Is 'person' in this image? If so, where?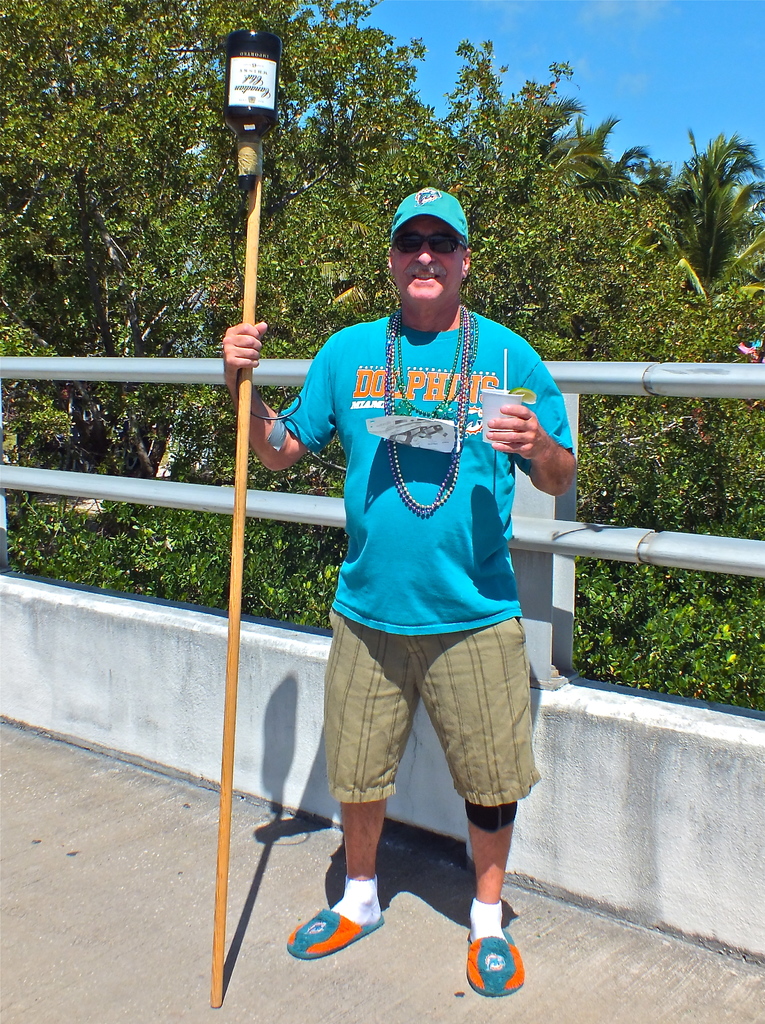
Yes, at (x1=218, y1=185, x2=579, y2=1000).
